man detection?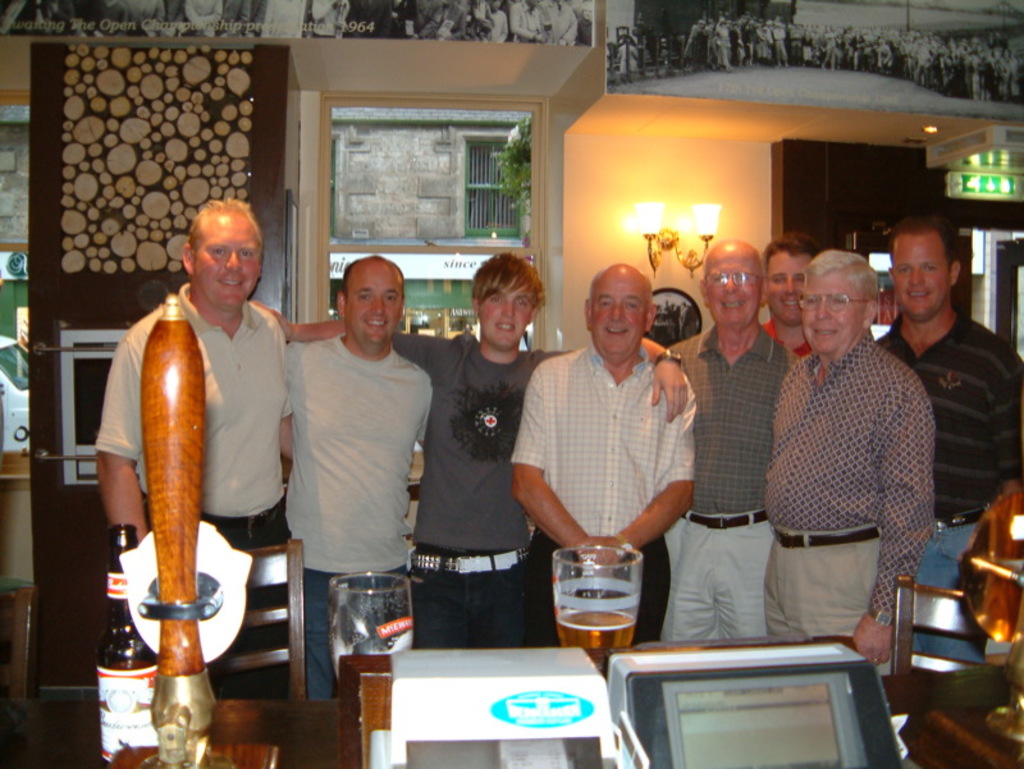
[left=276, top=252, right=435, bottom=702]
